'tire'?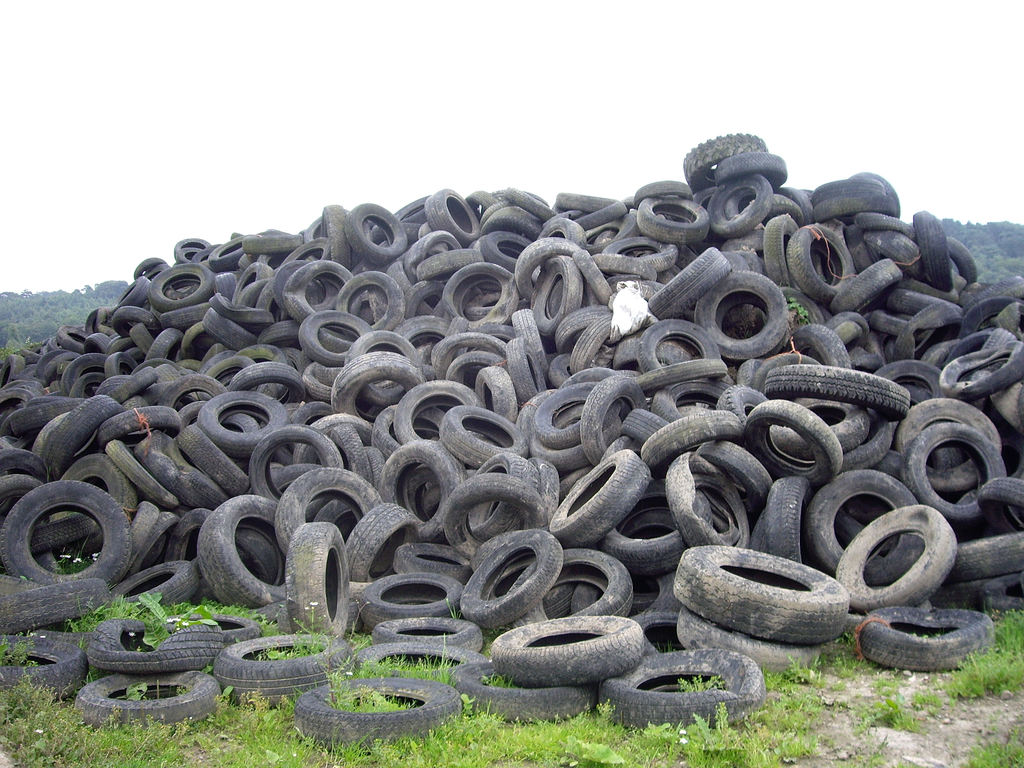
crop(930, 575, 996, 607)
